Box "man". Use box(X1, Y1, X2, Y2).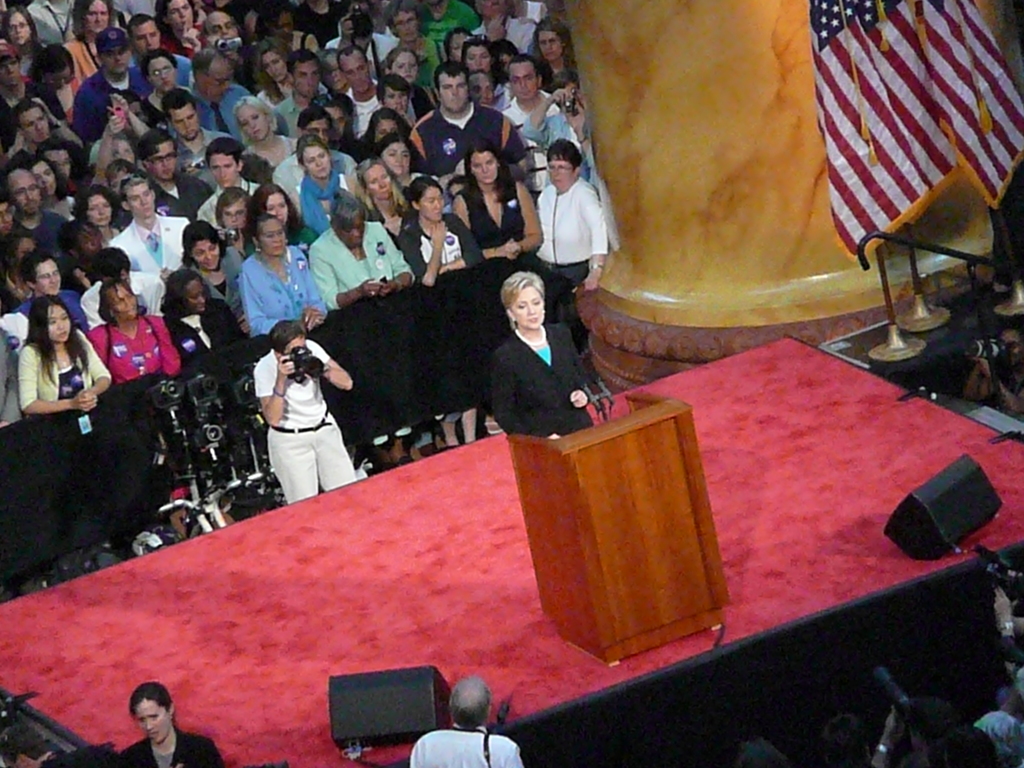
box(253, 318, 355, 503).
